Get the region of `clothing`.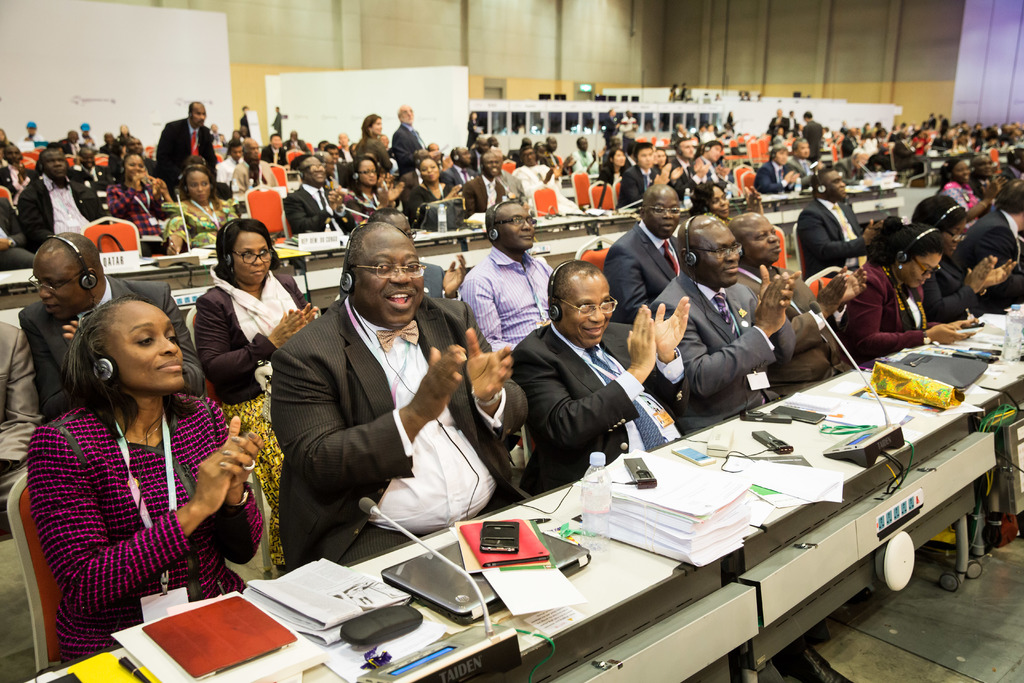
left=0, top=319, right=45, bottom=541.
